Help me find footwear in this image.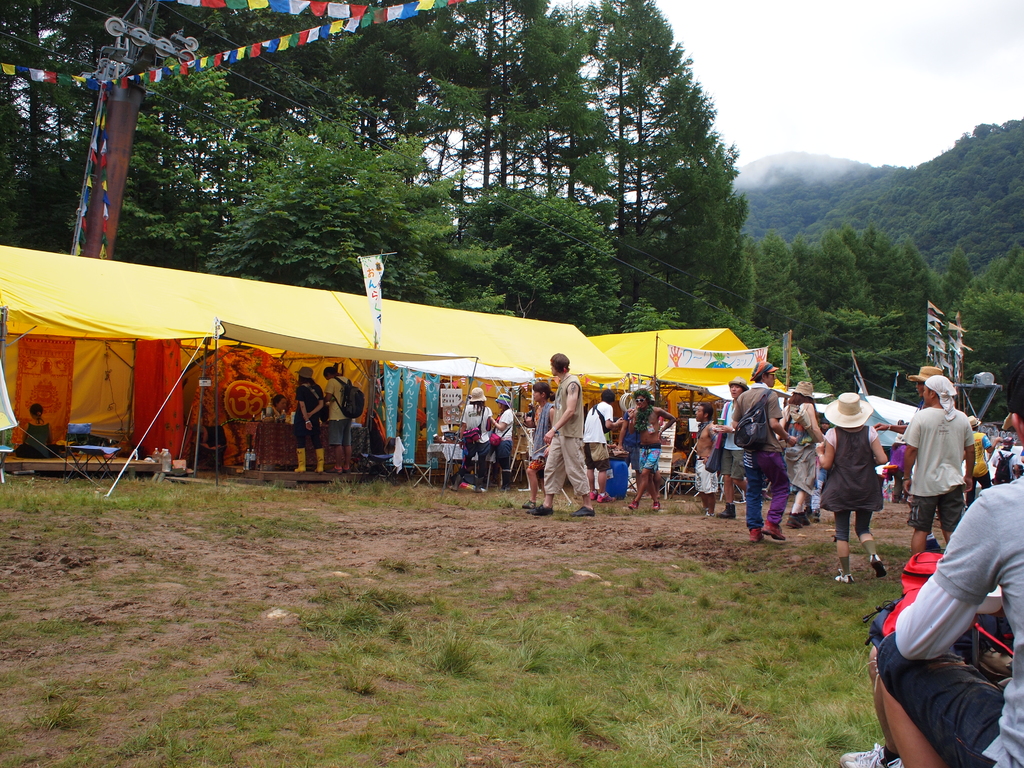
Found it: 291,444,307,474.
